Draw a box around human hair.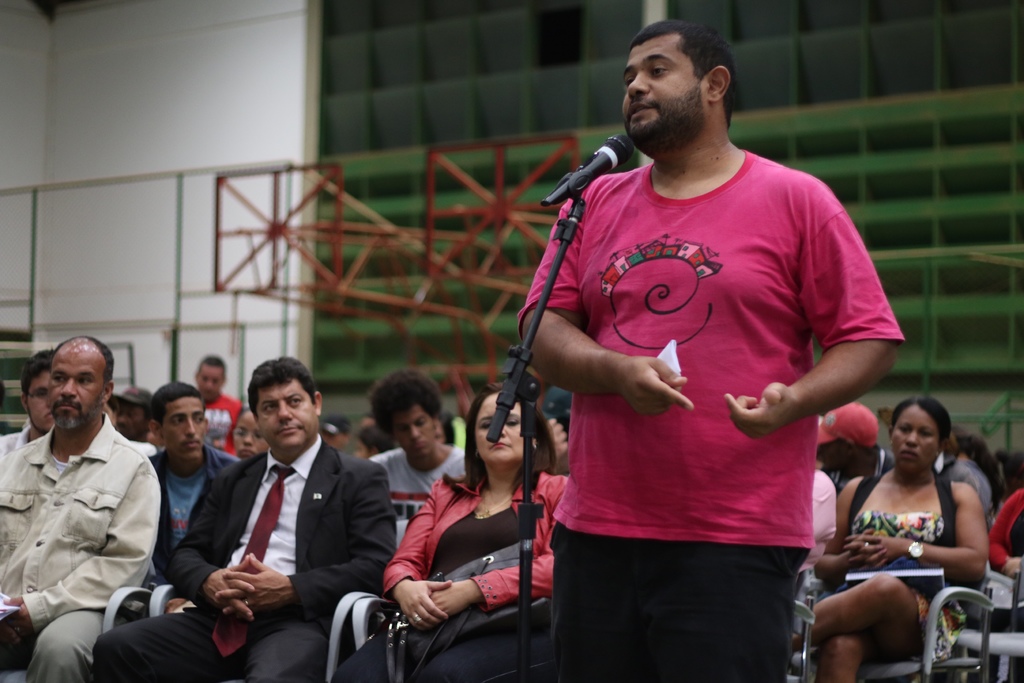
box=[342, 426, 354, 440].
